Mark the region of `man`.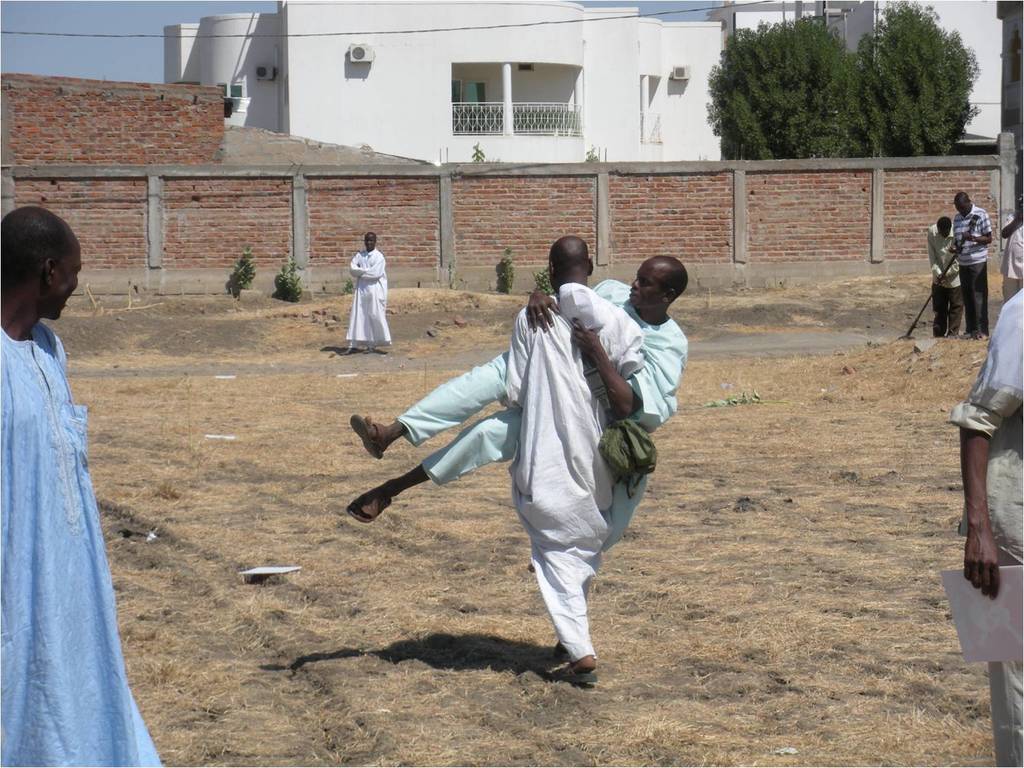
Region: (0, 199, 132, 703).
